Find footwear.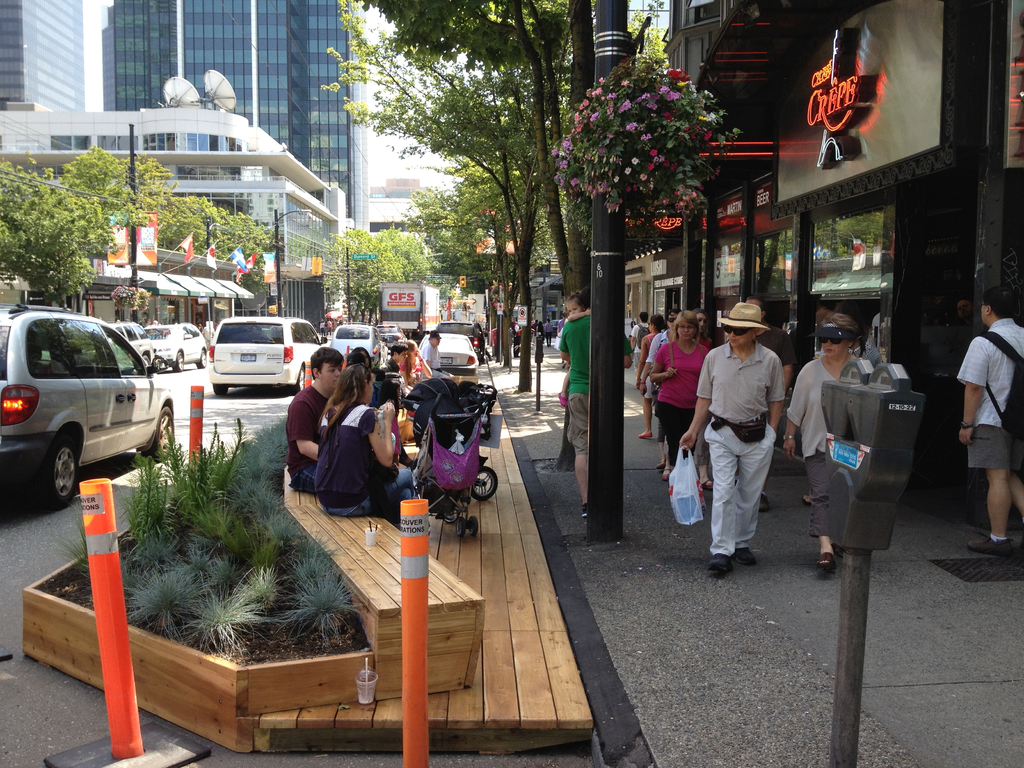
703,550,731,577.
